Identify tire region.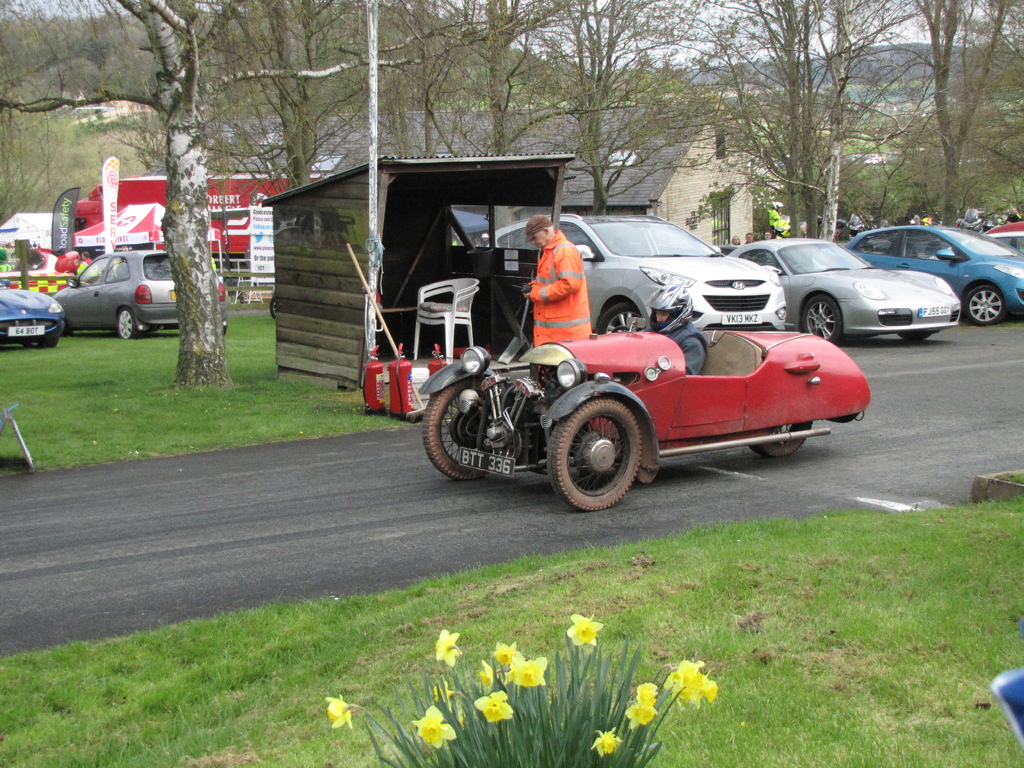
Region: box(119, 308, 138, 339).
